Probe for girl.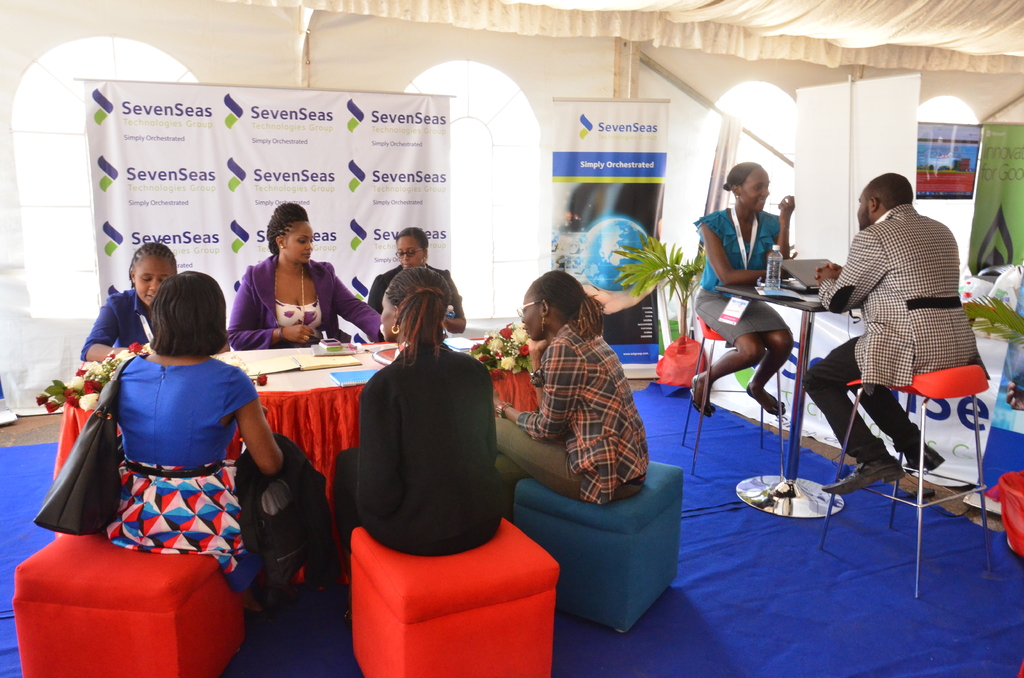
Probe result: [333, 262, 496, 558].
